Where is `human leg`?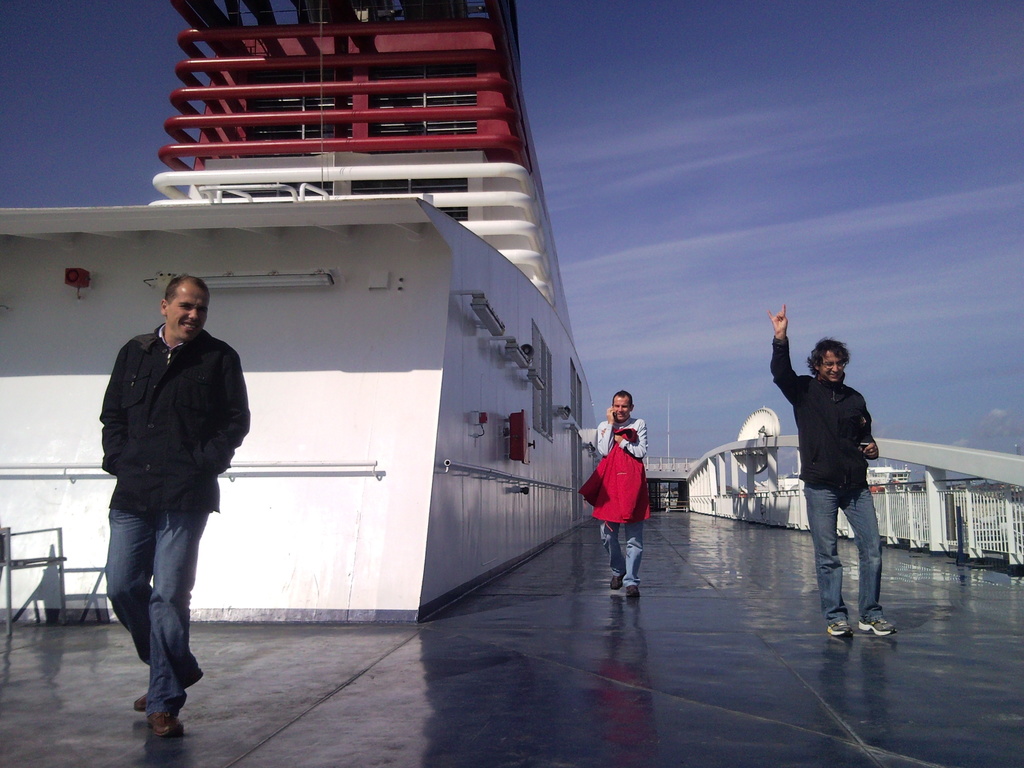
bbox(843, 486, 893, 636).
